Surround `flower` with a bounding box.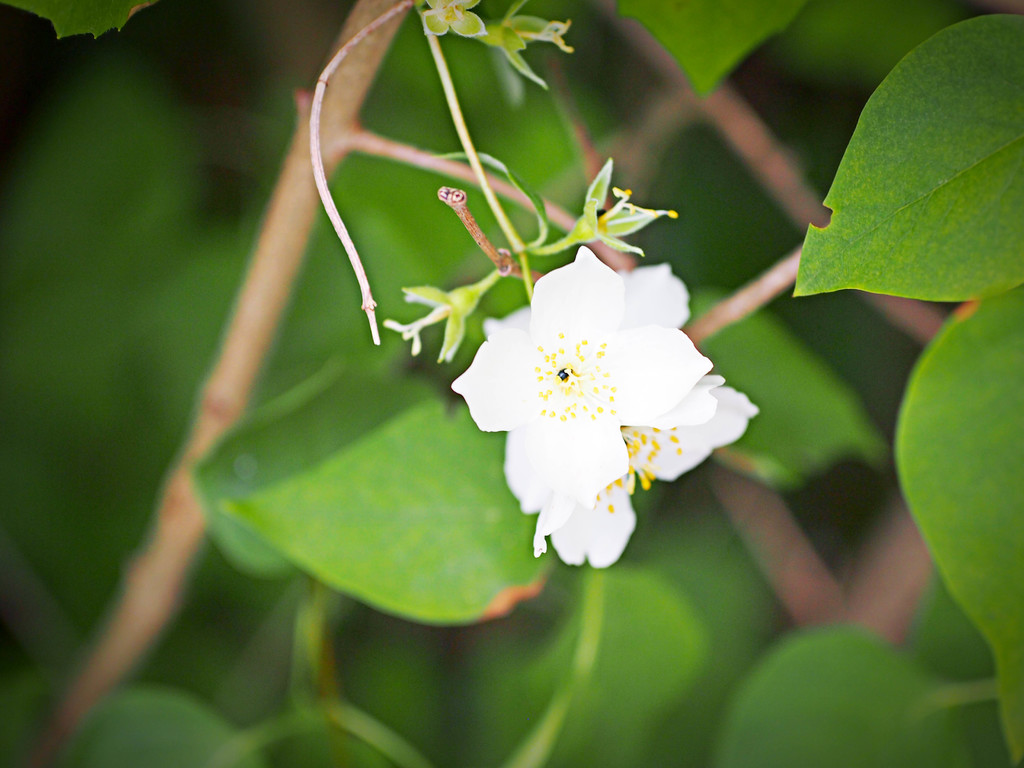
BBox(535, 372, 763, 570).
